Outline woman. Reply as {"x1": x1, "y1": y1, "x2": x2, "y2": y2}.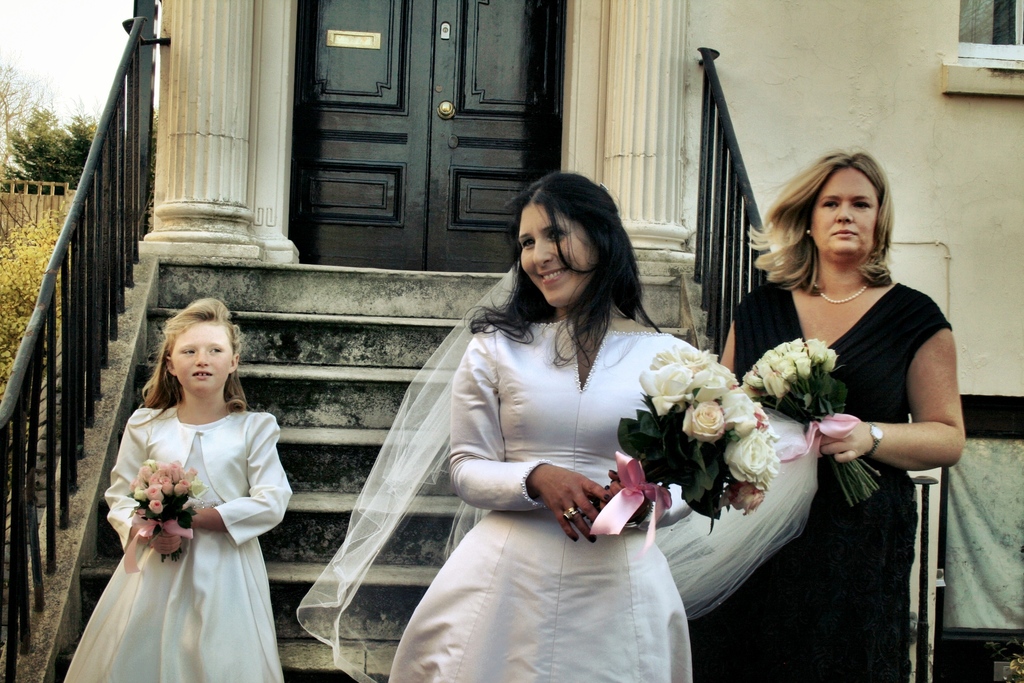
{"x1": 689, "y1": 144, "x2": 964, "y2": 682}.
